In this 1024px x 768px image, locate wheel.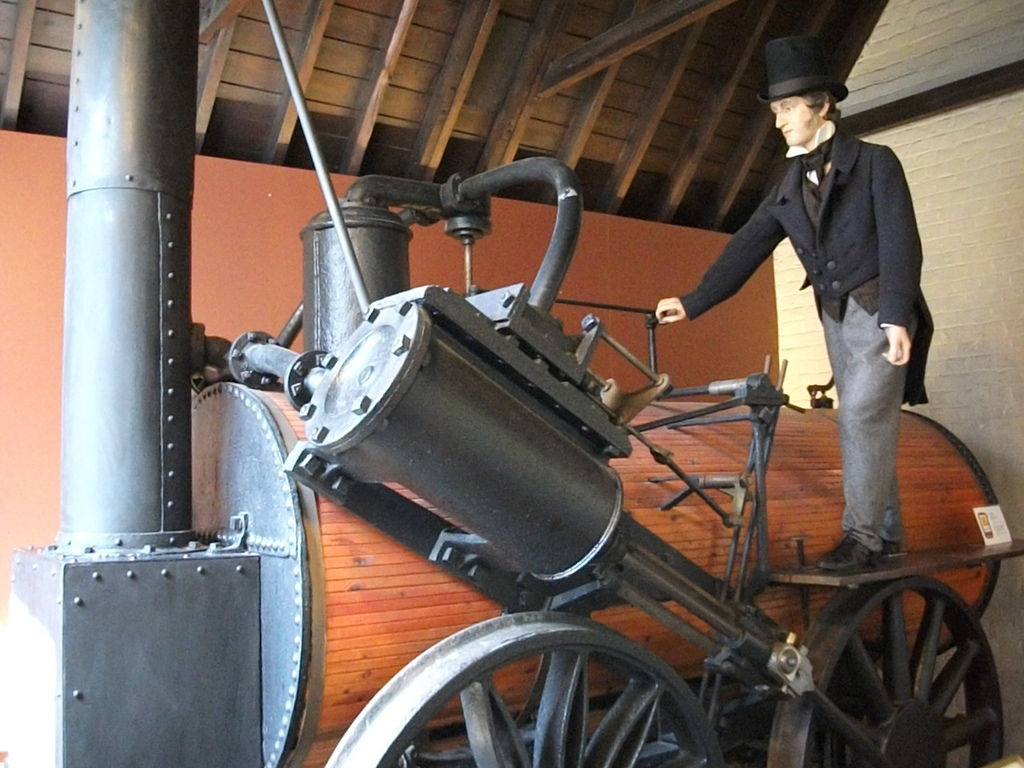
Bounding box: (773, 577, 1009, 767).
